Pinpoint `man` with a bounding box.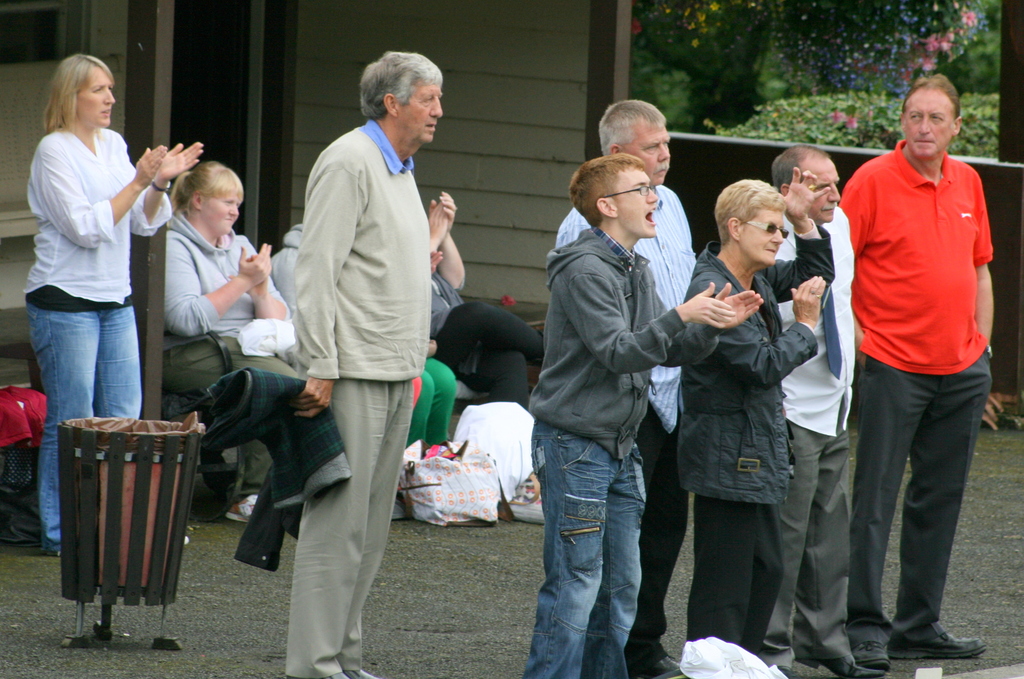
(552, 98, 696, 678).
